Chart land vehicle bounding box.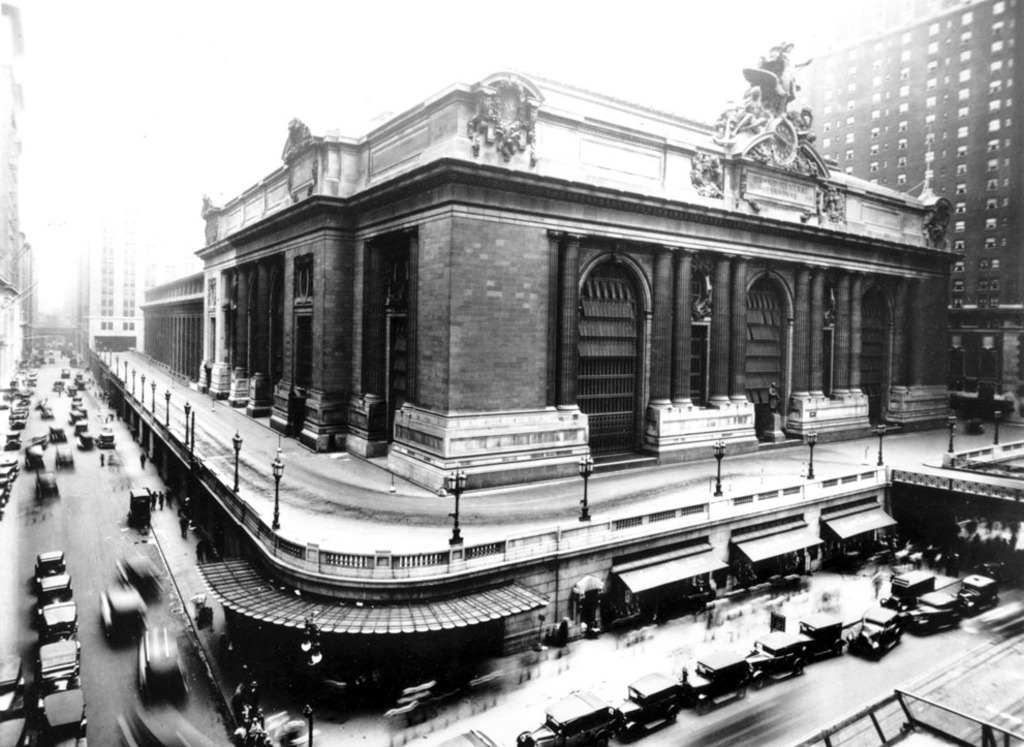
Charted: region(513, 687, 614, 746).
